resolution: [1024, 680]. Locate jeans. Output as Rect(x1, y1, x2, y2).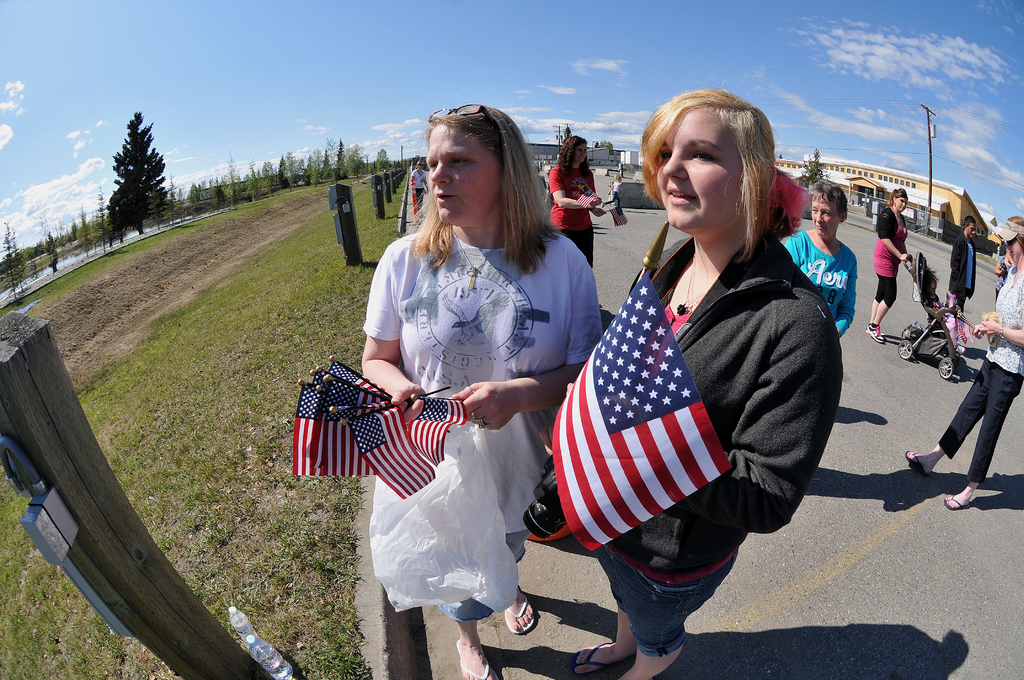
Rect(595, 548, 737, 658).
